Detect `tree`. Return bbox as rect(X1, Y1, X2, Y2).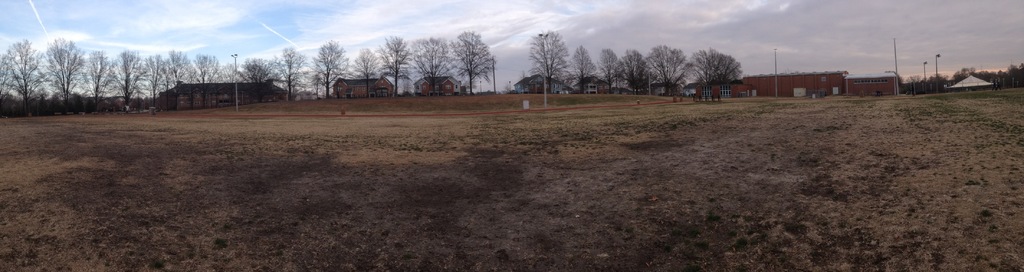
rect(599, 46, 616, 88).
